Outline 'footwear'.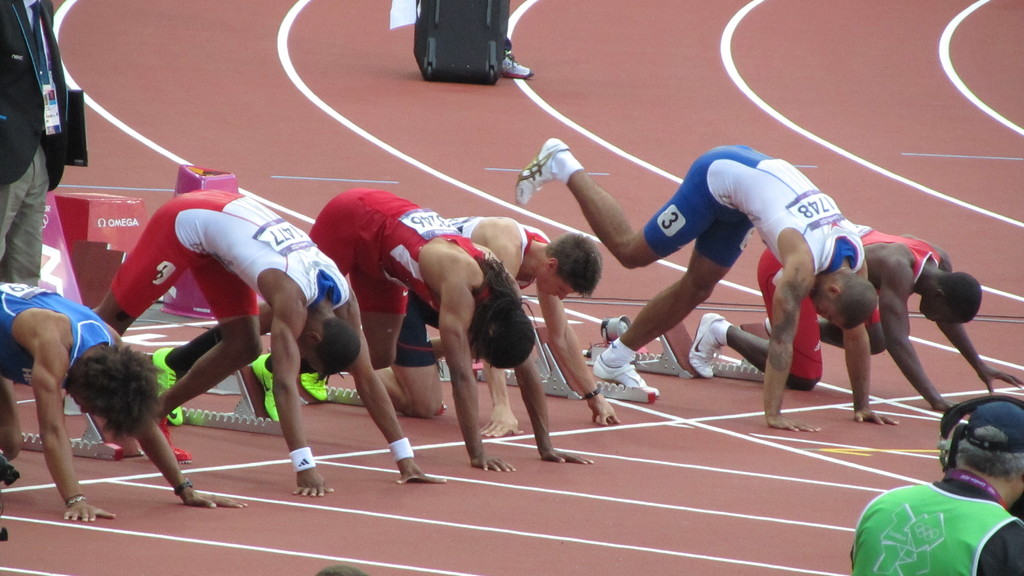
Outline: {"x1": 299, "y1": 372, "x2": 342, "y2": 402}.
